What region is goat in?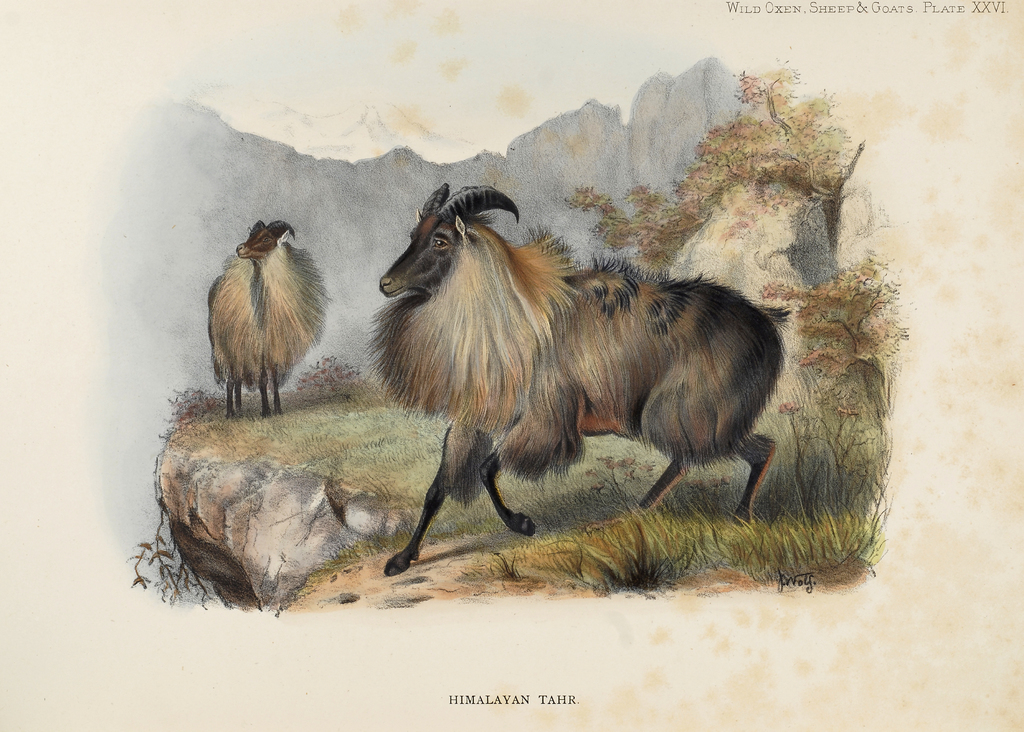
x1=364 y1=184 x2=794 y2=576.
